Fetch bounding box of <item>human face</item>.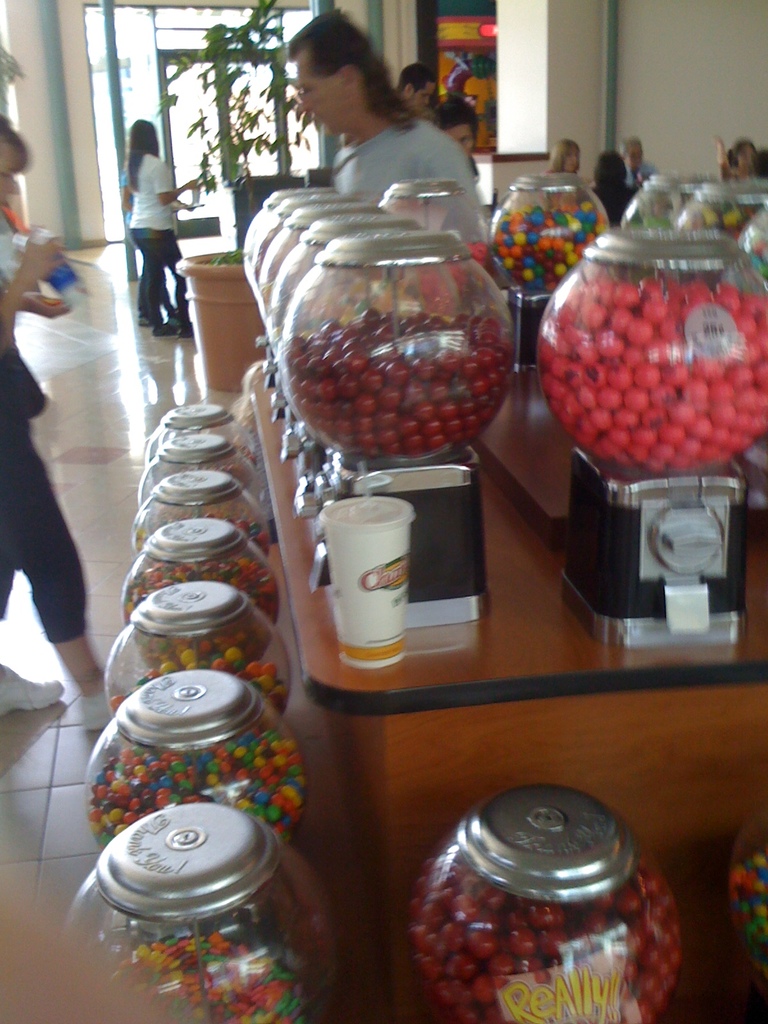
Bbox: box(297, 58, 340, 135).
